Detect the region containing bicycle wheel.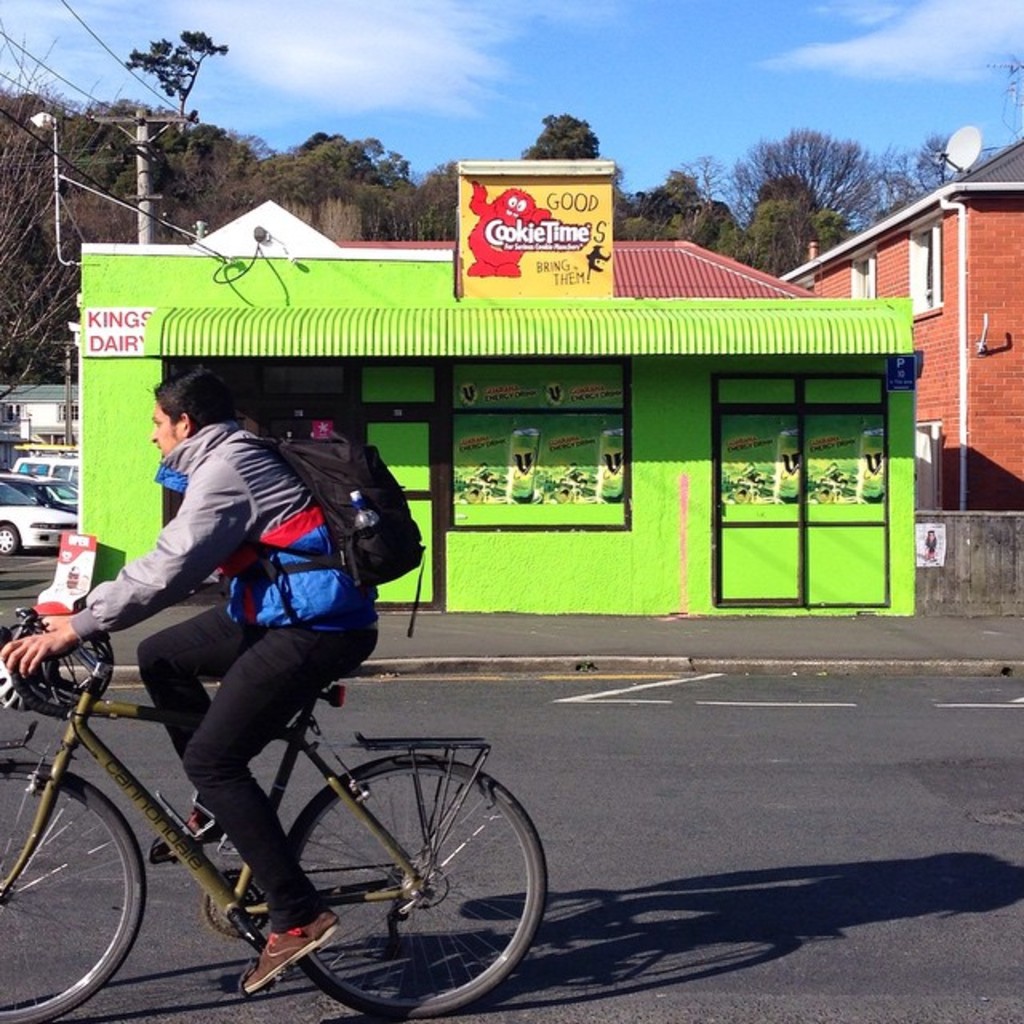
245:739:514:992.
